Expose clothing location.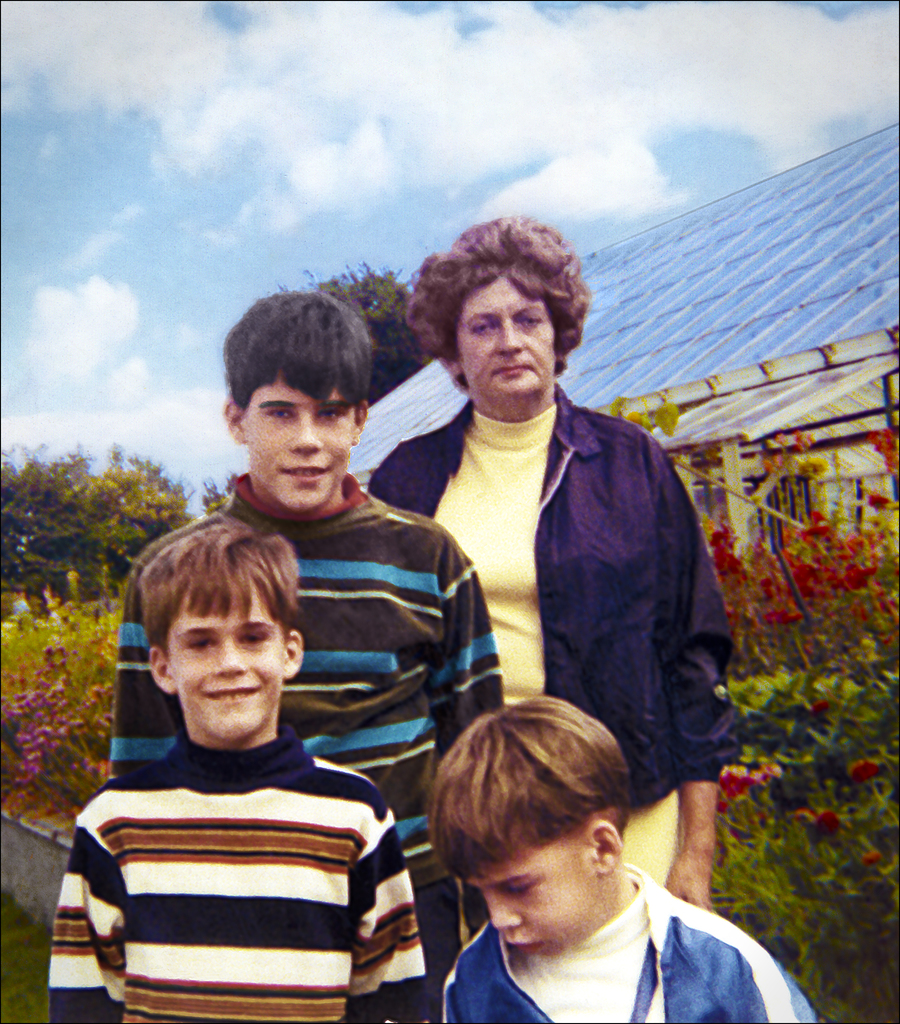
Exposed at (370,380,740,882).
